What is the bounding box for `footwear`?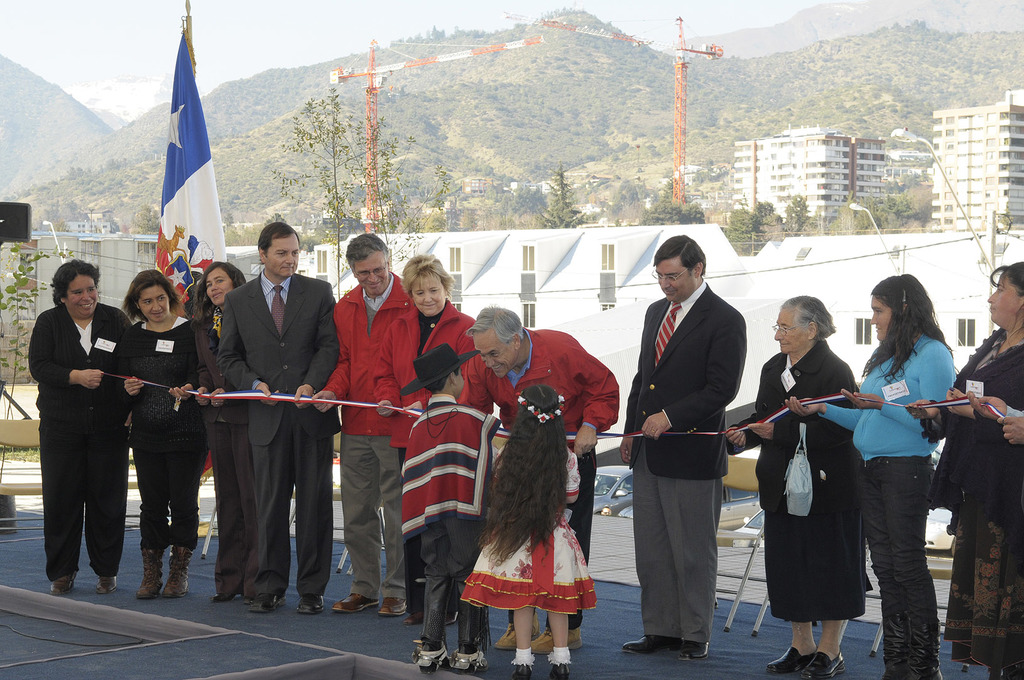
(x1=331, y1=590, x2=381, y2=612).
